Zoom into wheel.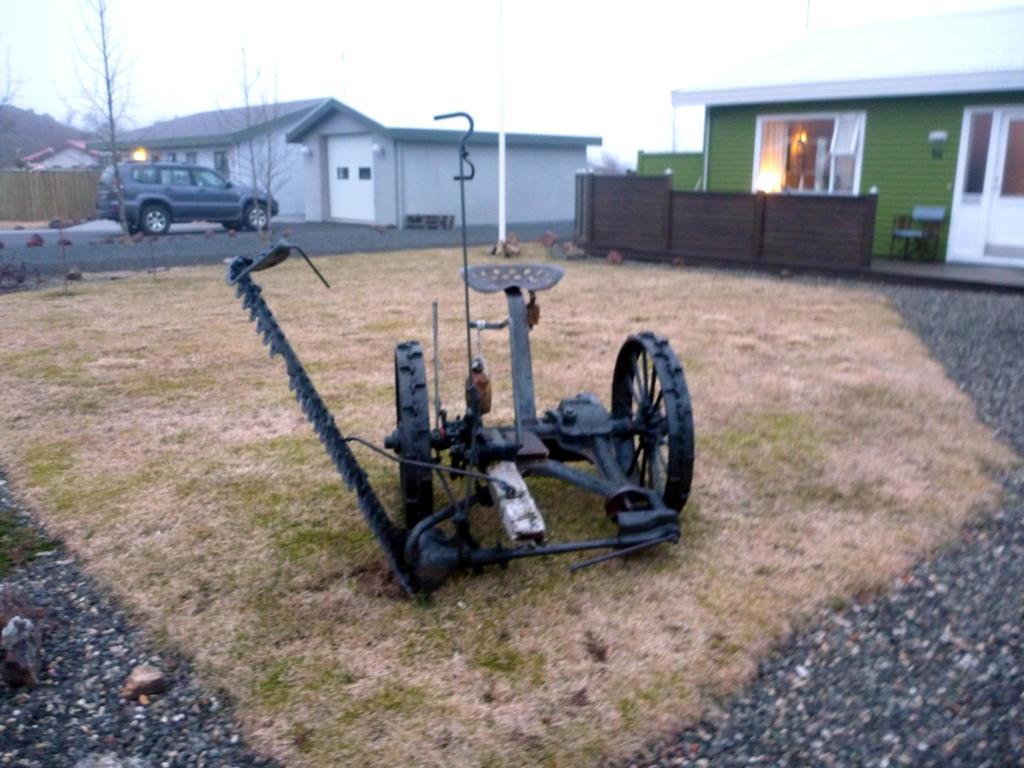
Zoom target: 385, 341, 433, 533.
